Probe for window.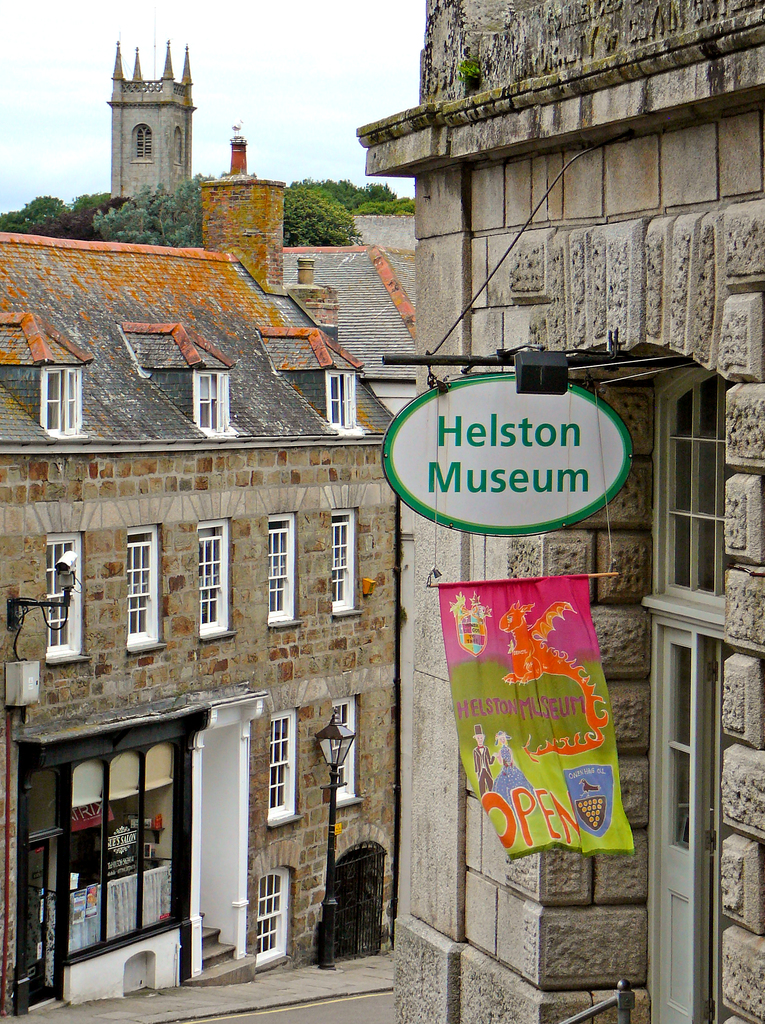
Probe result: region(327, 693, 359, 803).
